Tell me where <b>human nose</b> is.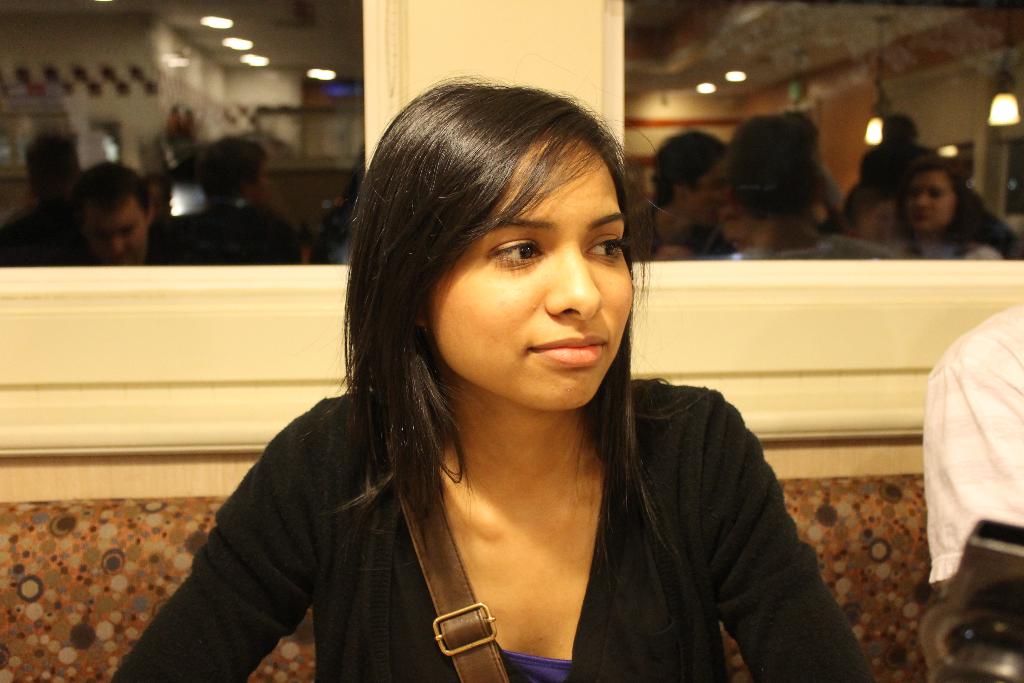
<b>human nose</b> is at <bbox>545, 243, 605, 321</bbox>.
